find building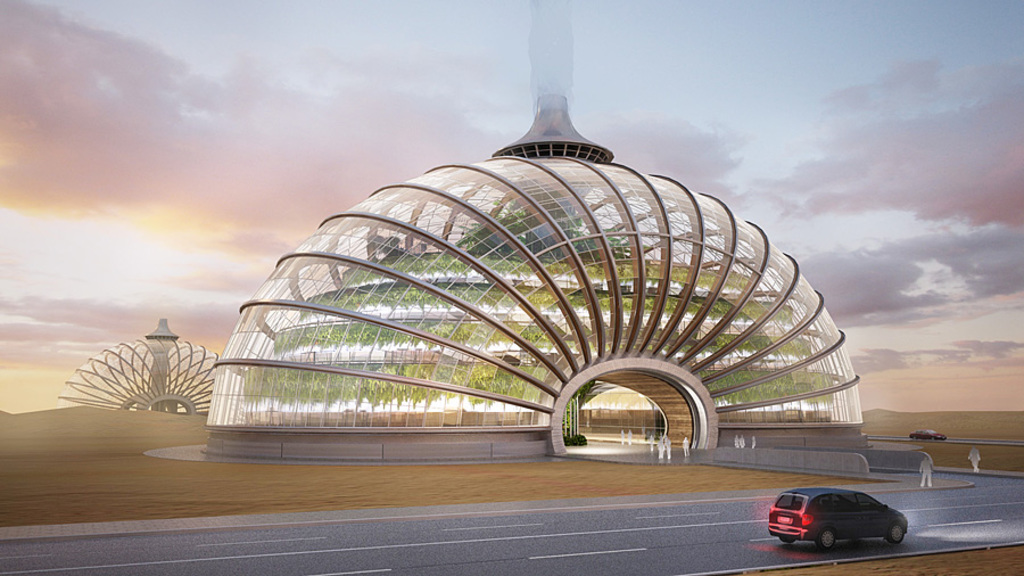
201 150 867 458
